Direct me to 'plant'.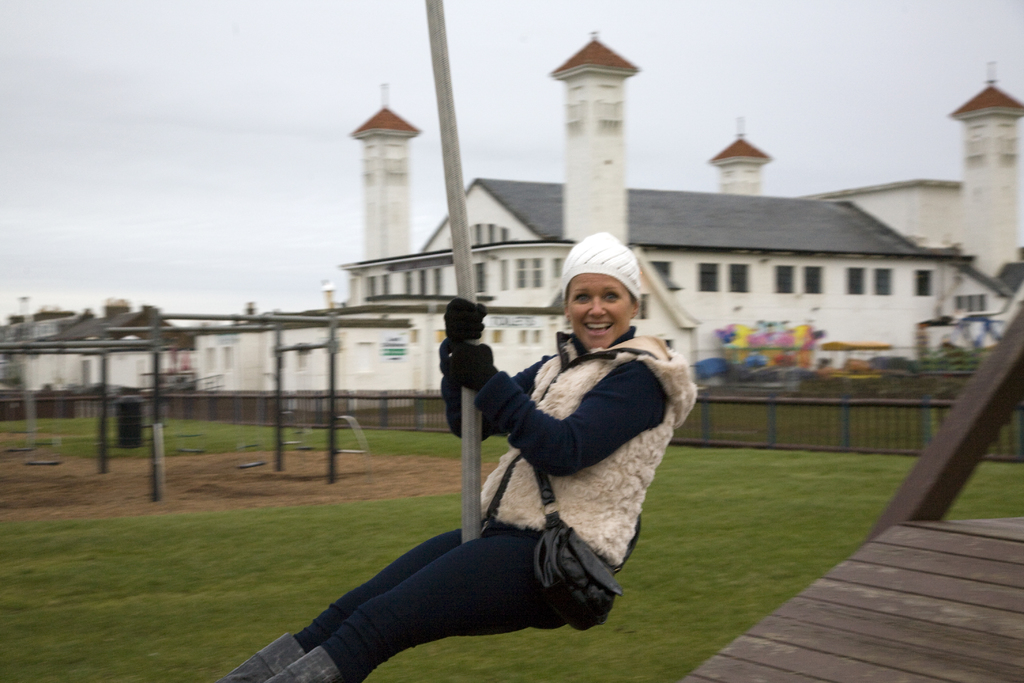
Direction: <region>925, 319, 983, 366</region>.
